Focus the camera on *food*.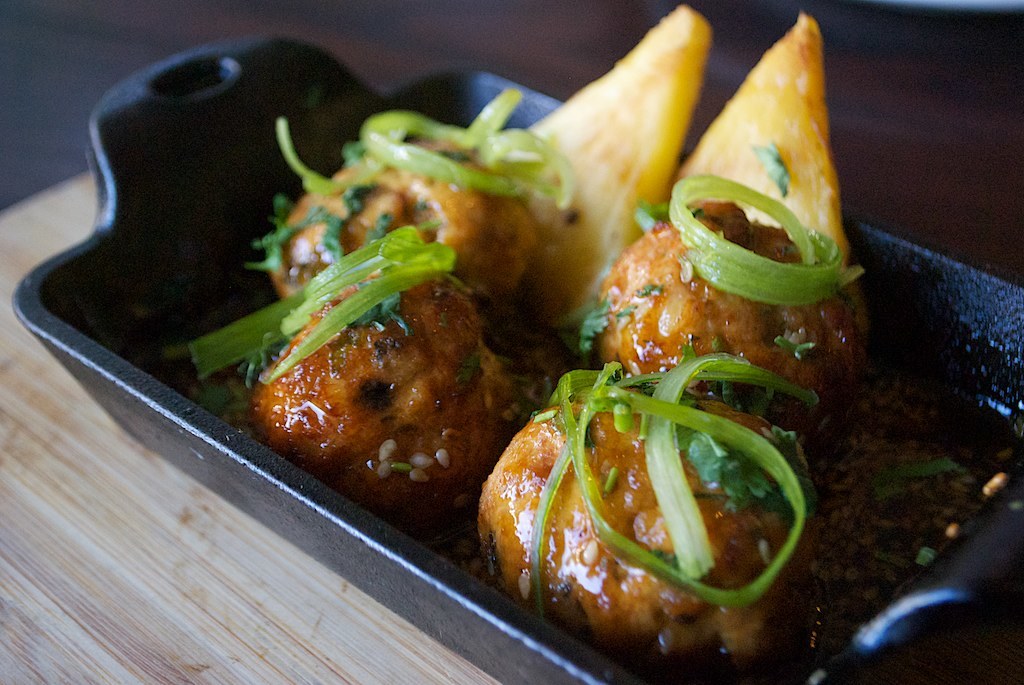
Focus region: Rect(479, 336, 844, 661).
